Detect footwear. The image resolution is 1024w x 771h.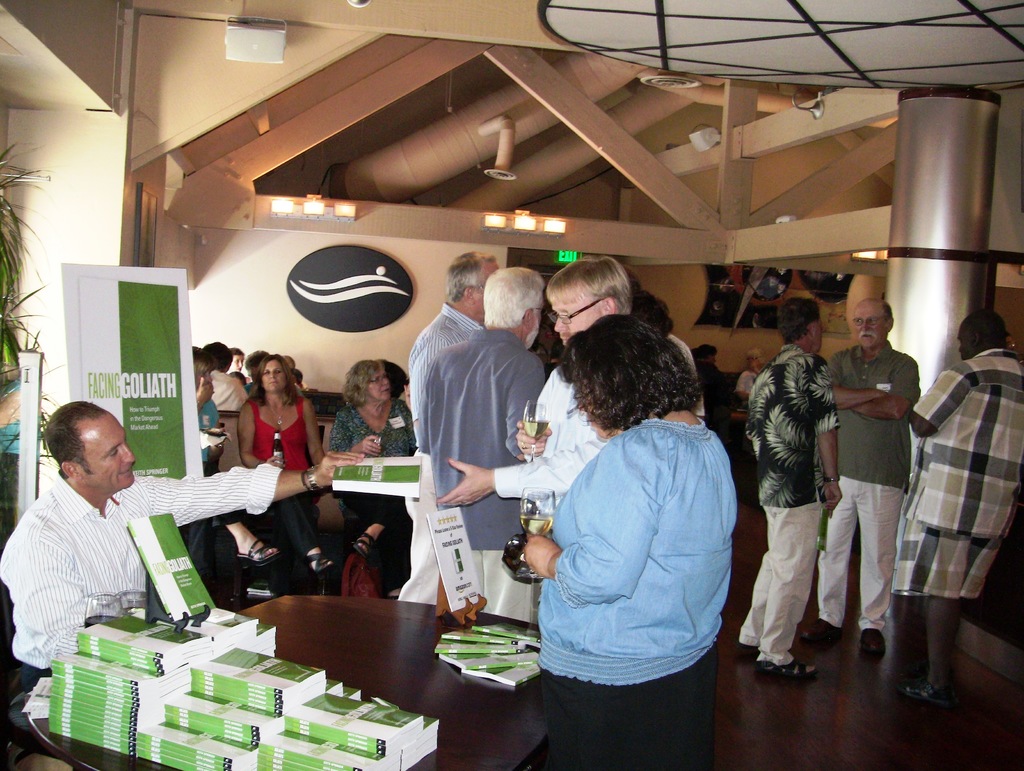
799:617:844:640.
